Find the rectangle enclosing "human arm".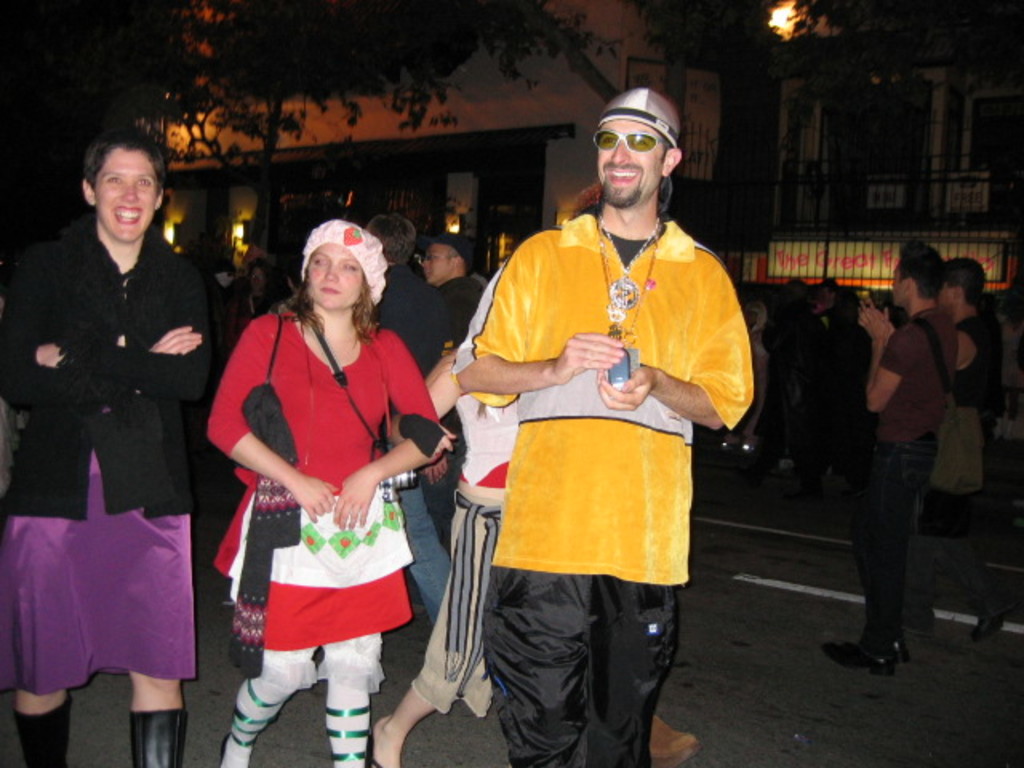
326, 328, 454, 534.
